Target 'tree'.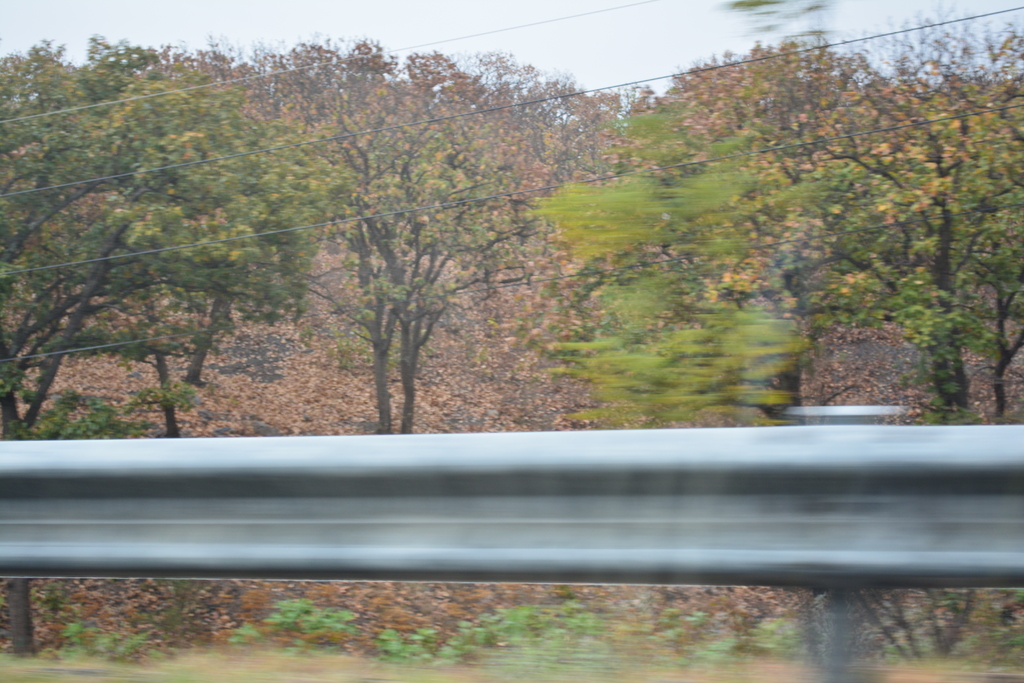
Target region: bbox=[622, 42, 1008, 412].
